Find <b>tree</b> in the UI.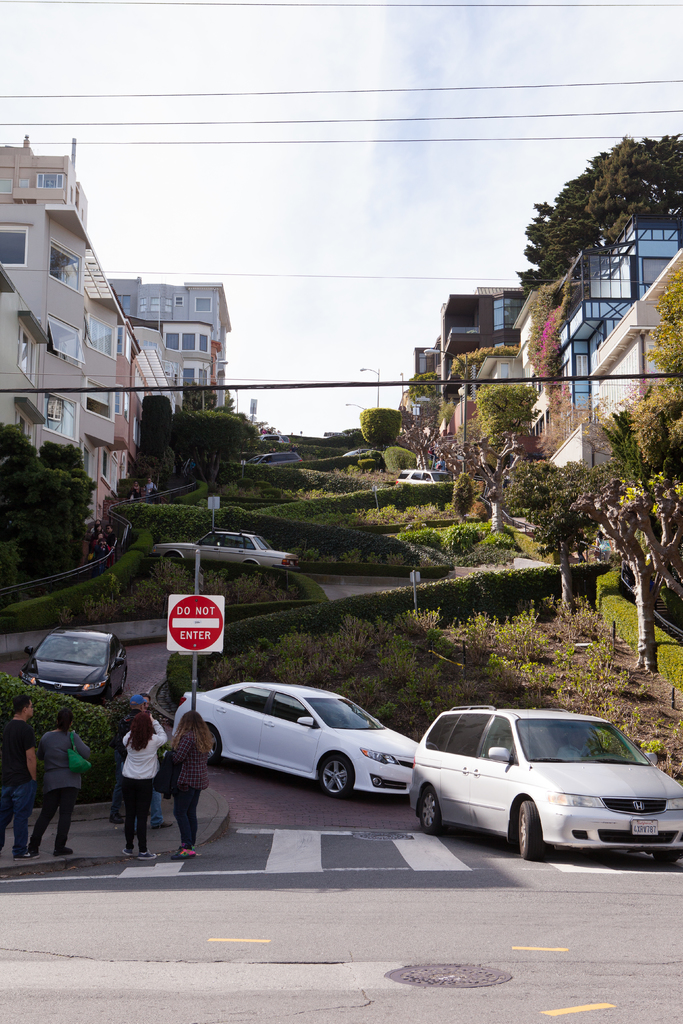
UI element at (left=519, top=132, right=680, bottom=294).
